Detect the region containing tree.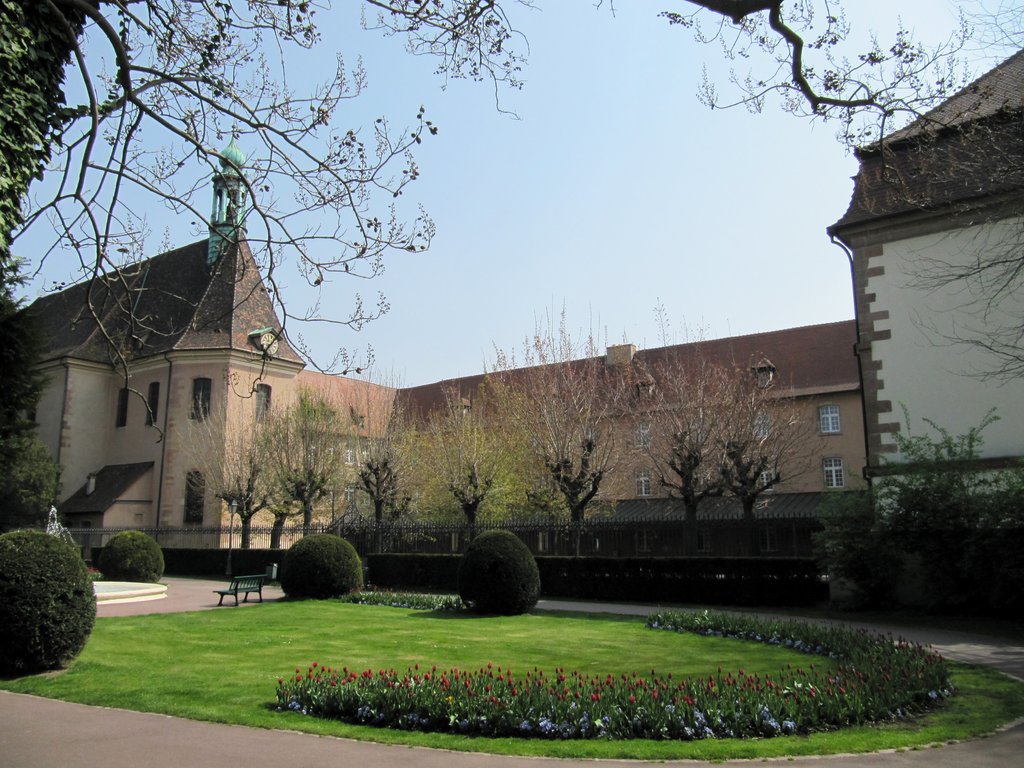
bbox(1, 0, 558, 463).
